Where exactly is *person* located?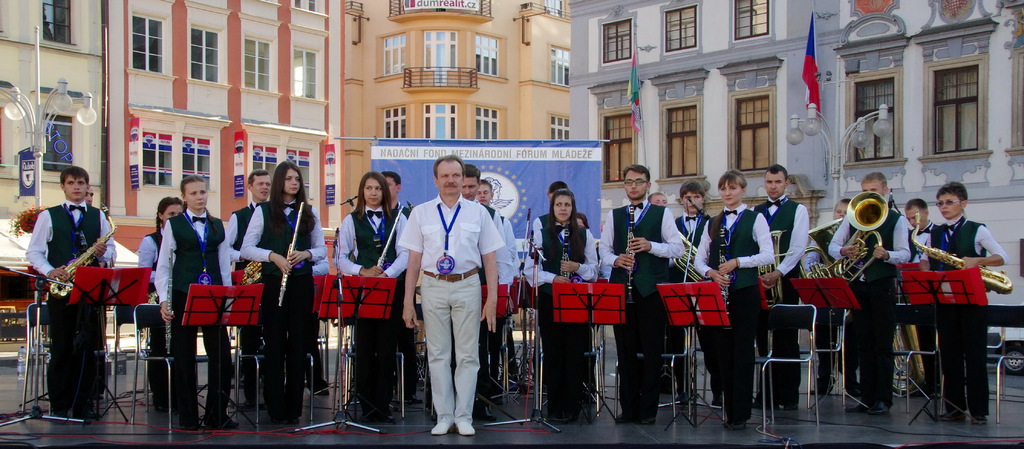
Its bounding box is bbox(241, 161, 325, 423).
